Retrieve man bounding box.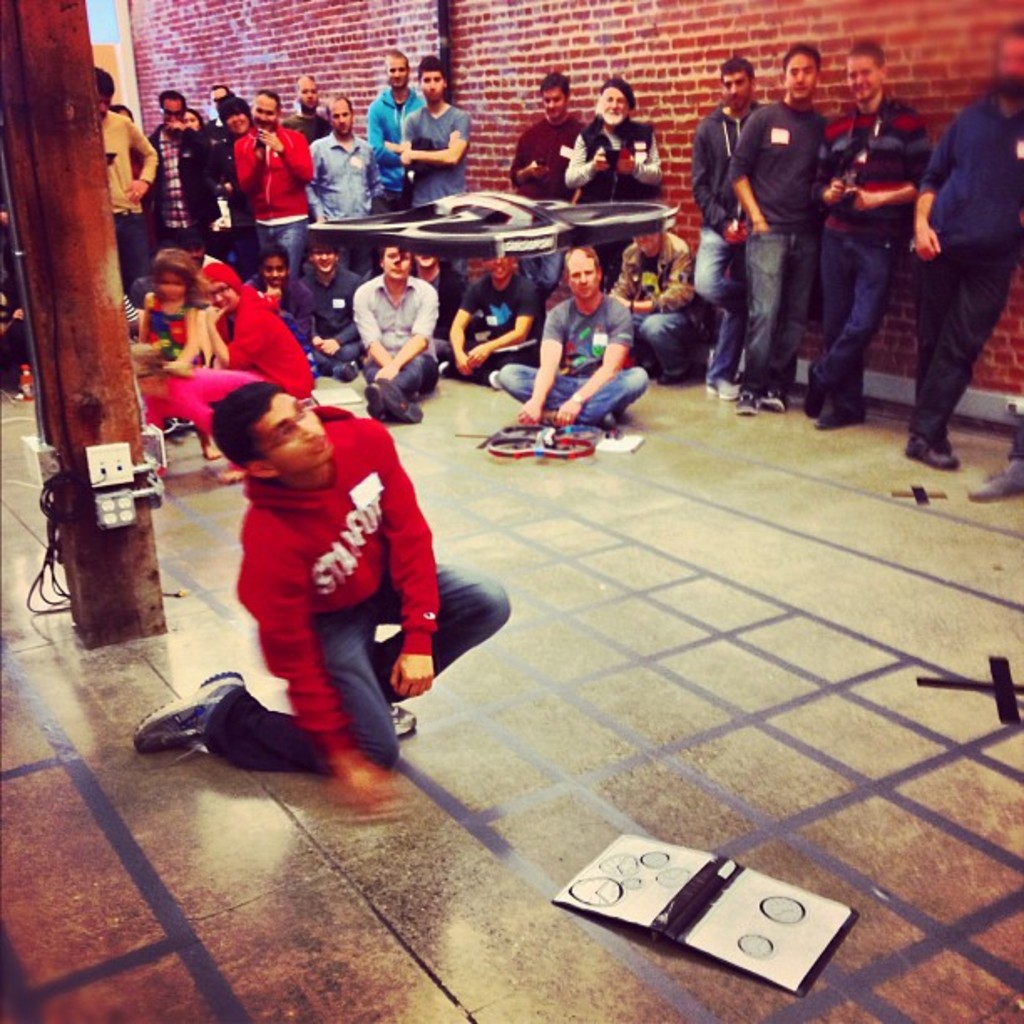
Bounding box: <region>698, 52, 765, 397</region>.
